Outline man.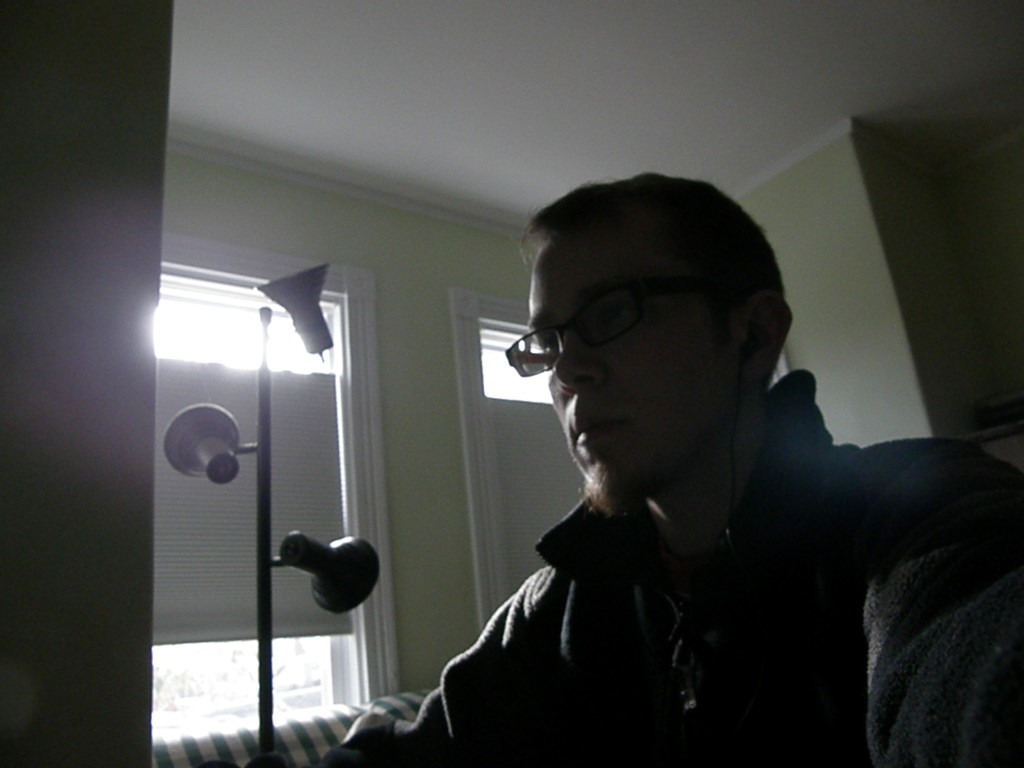
Outline: select_region(316, 170, 1023, 767).
